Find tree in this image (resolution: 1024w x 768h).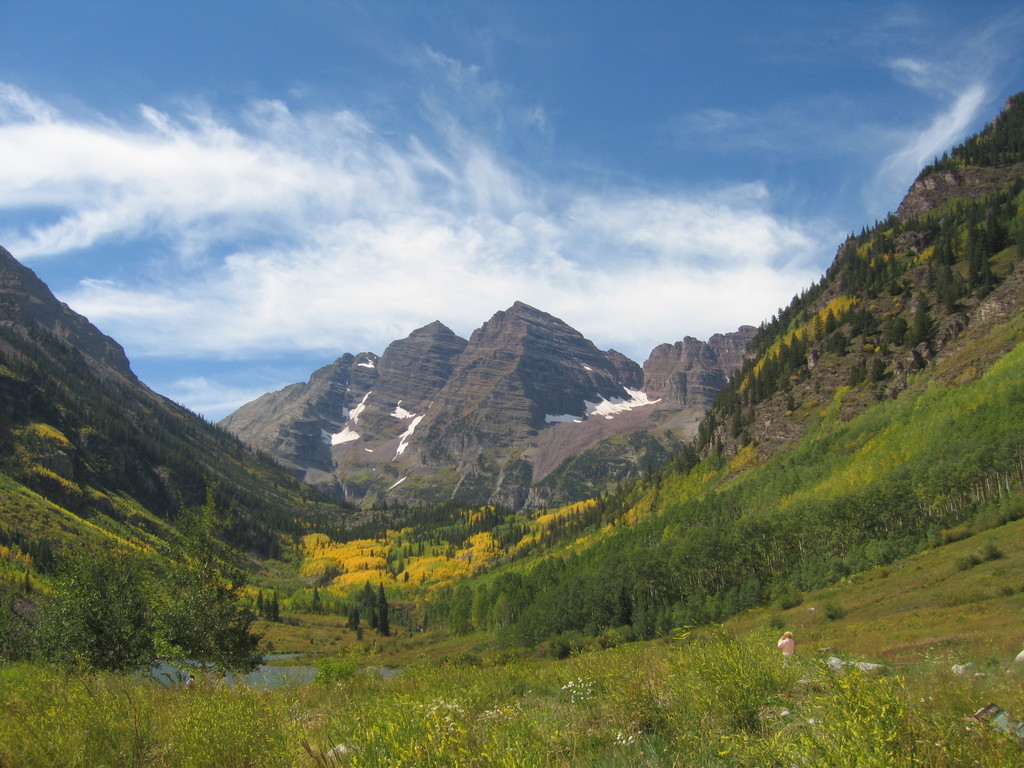
275/588/280/626.
